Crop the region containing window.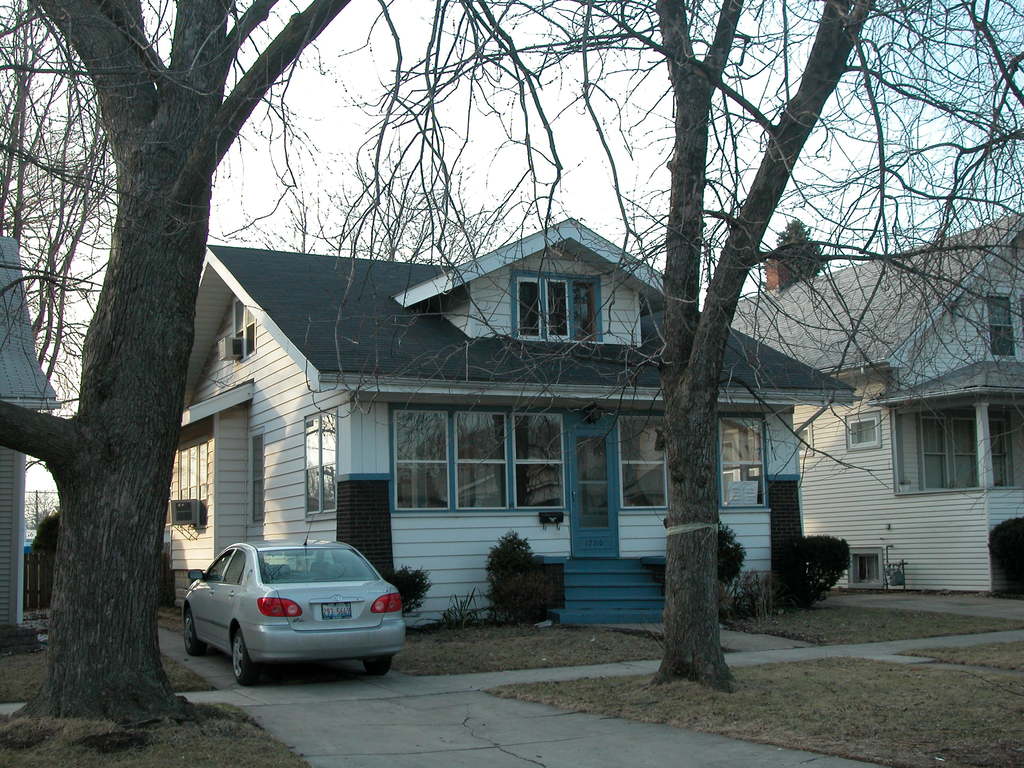
Crop region: (left=718, top=410, right=774, bottom=508).
